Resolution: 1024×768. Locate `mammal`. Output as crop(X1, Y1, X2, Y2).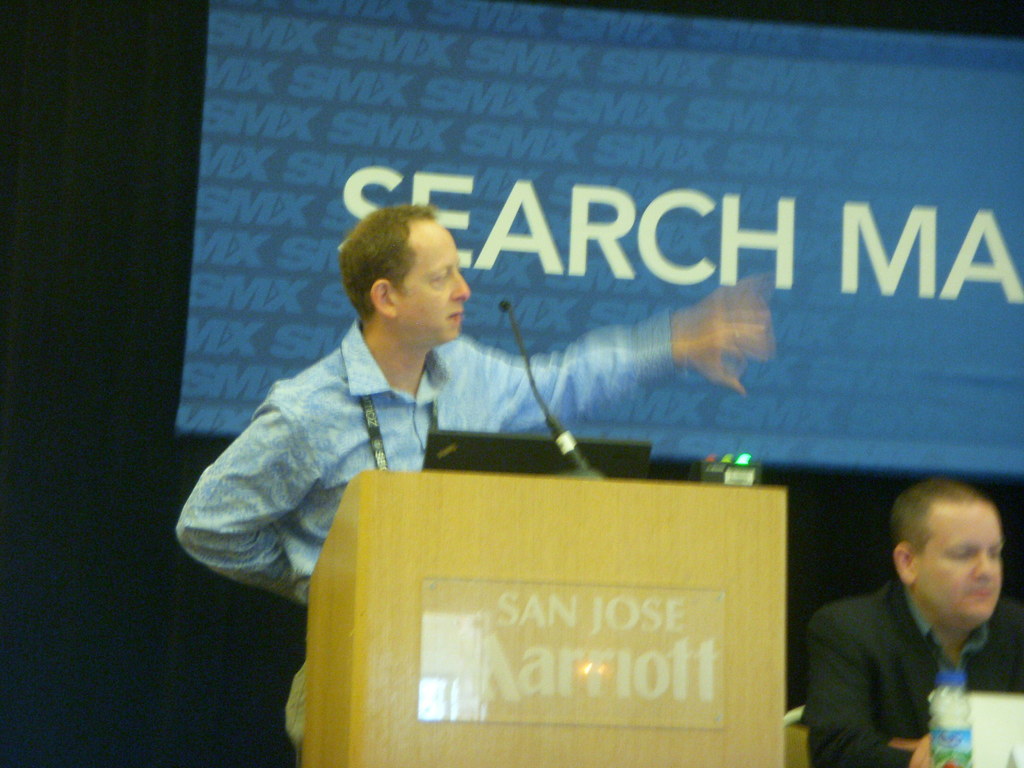
crop(172, 204, 768, 767).
